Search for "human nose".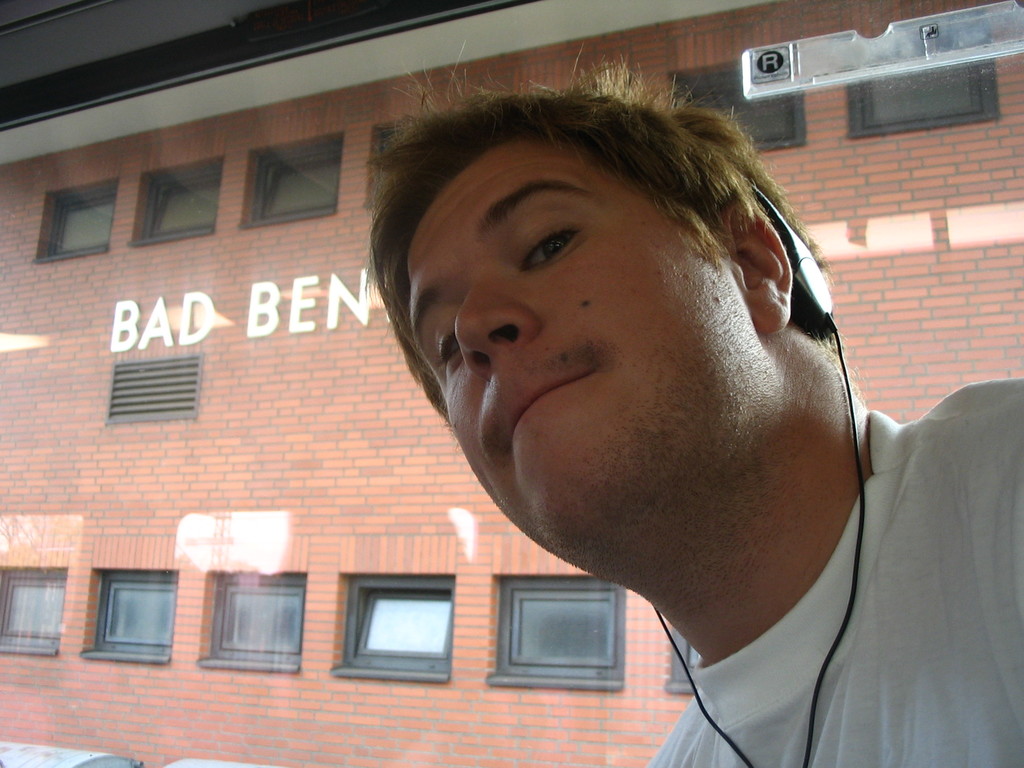
Found at locate(450, 274, 538, 379).
